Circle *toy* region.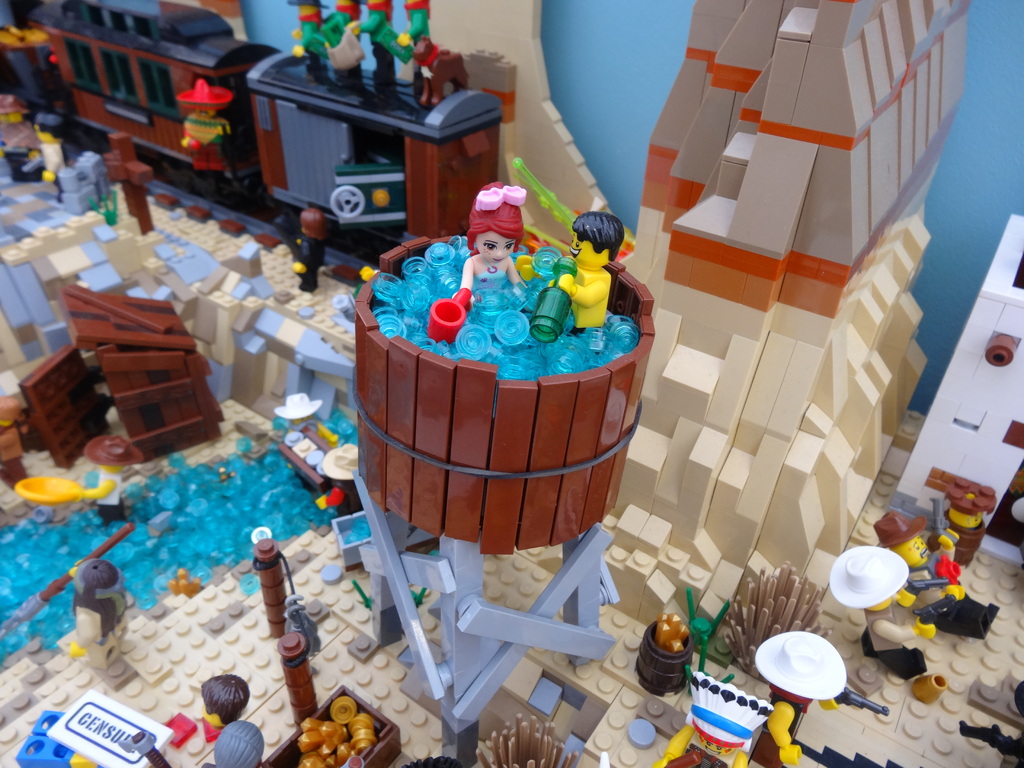
Region: 313/0/359/94.
